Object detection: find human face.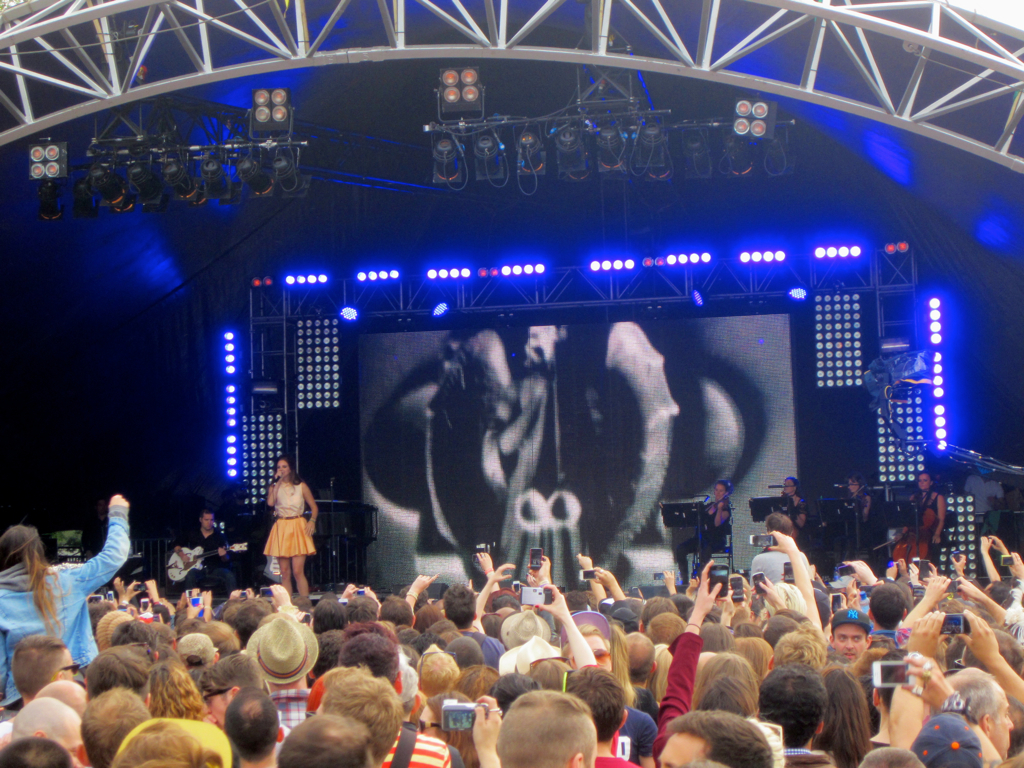
846 476 861 494.
